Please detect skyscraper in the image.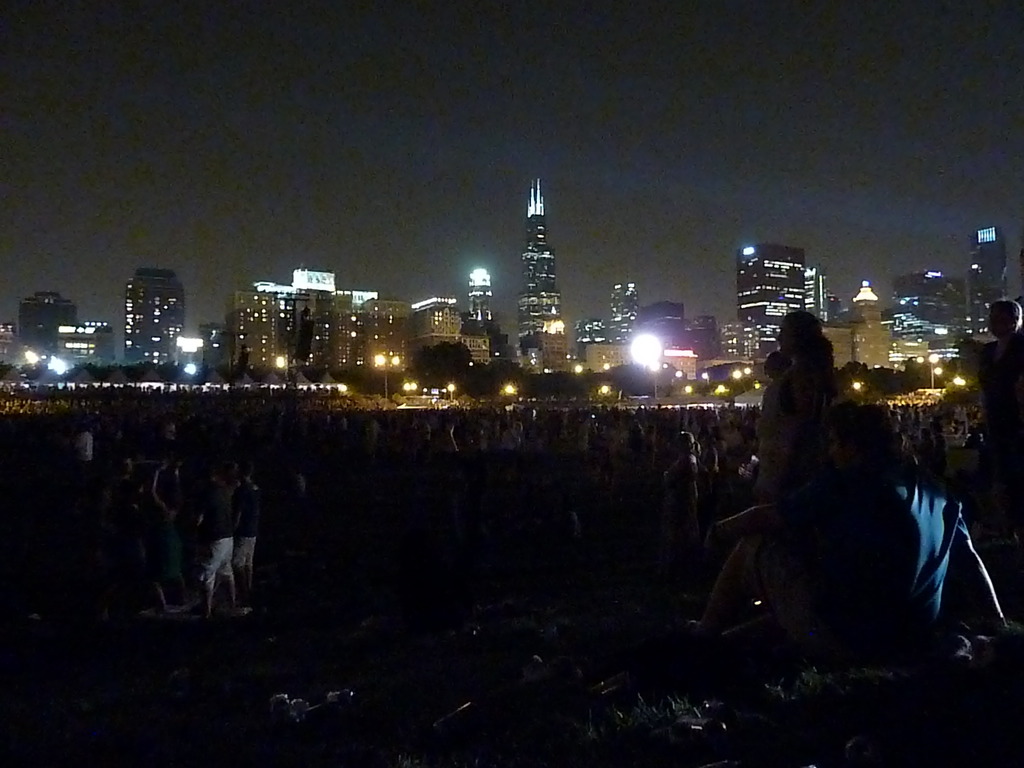
118,268,192,369.
